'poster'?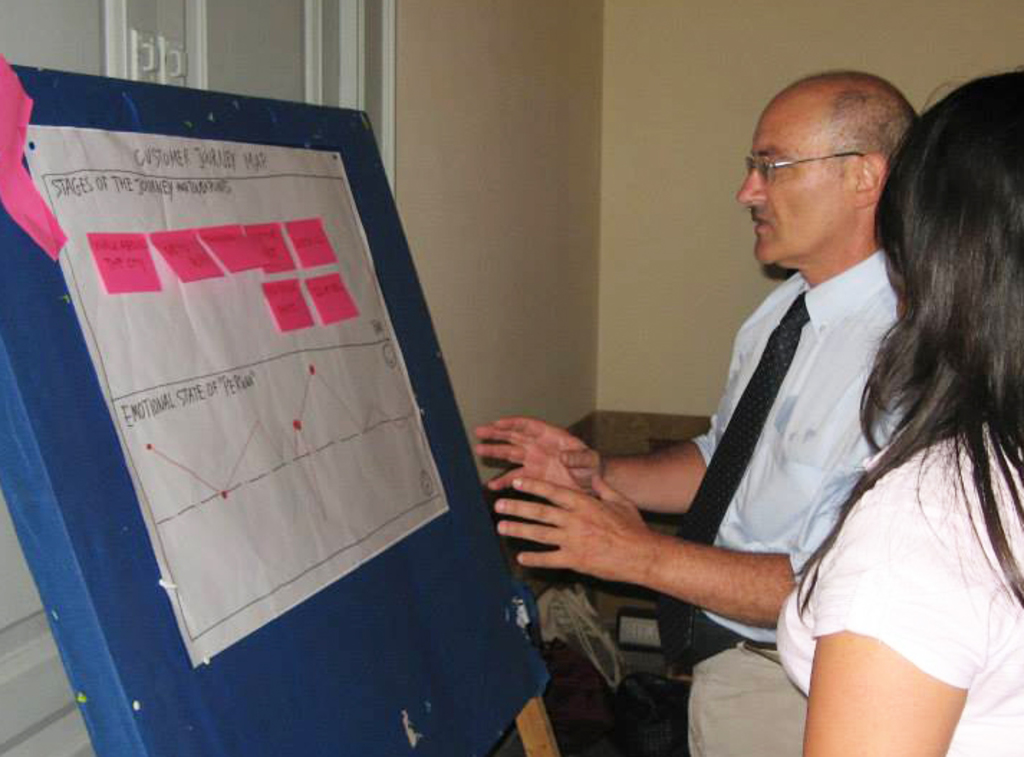
locate(23, 126, 450, 665)
